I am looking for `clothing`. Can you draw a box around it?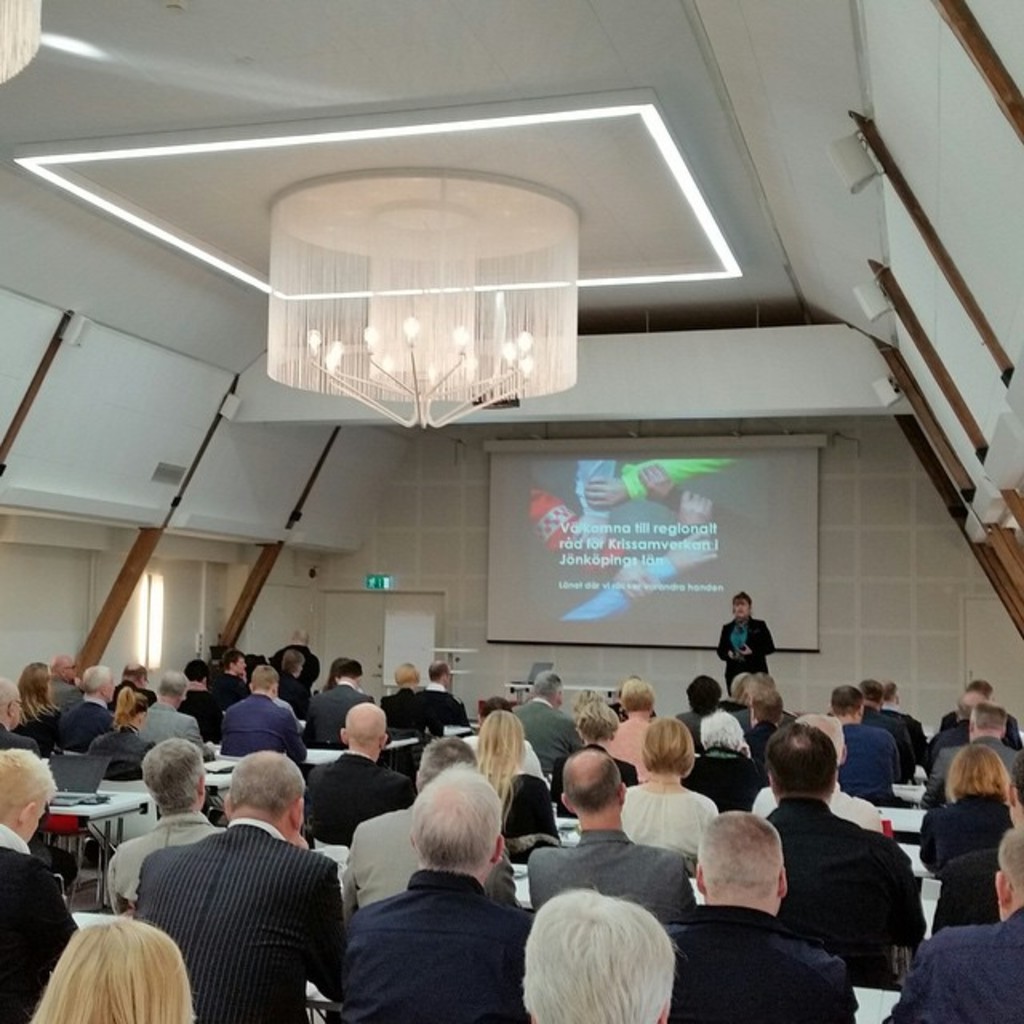
Sure, the bounding box is (714, 621, 771, 706).
